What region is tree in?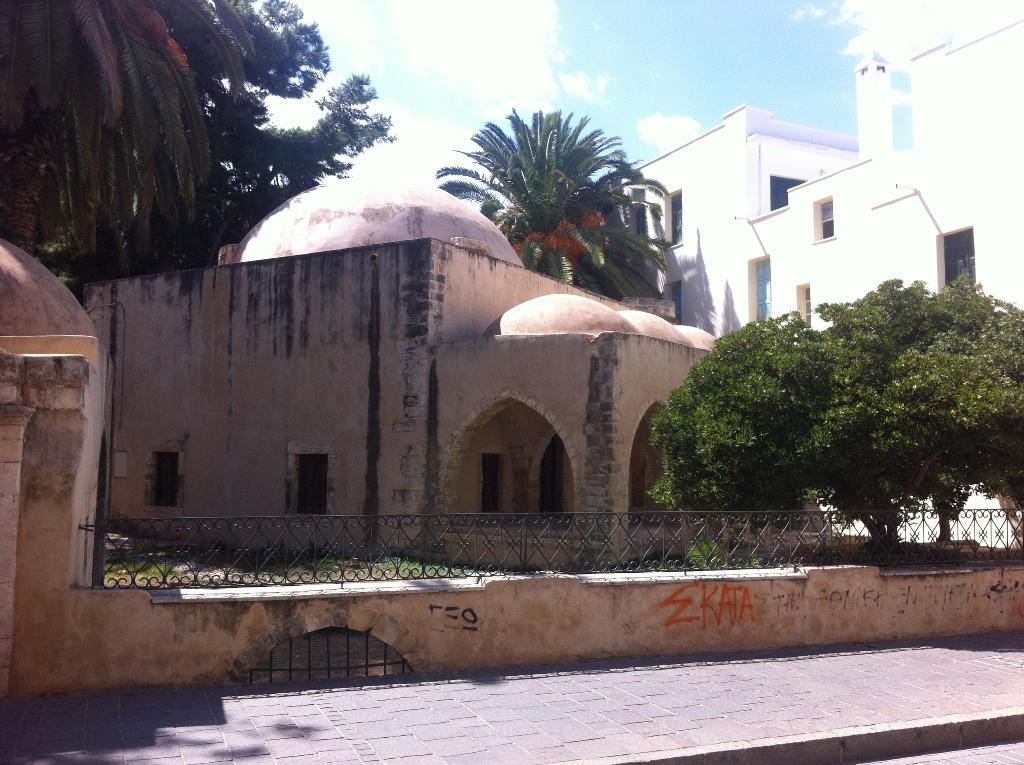
crop(429, 101, 676, 303).
